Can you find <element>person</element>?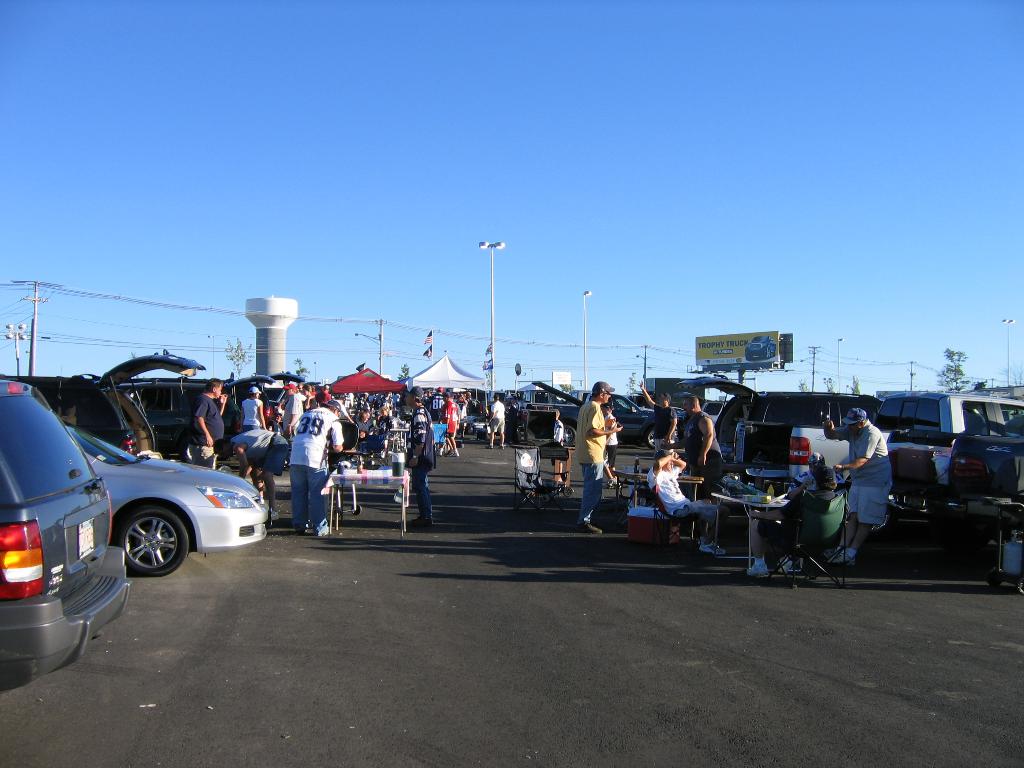
Yes, bounding box: pyautogui.locateOnScreen(212, 425, 292, 522).
